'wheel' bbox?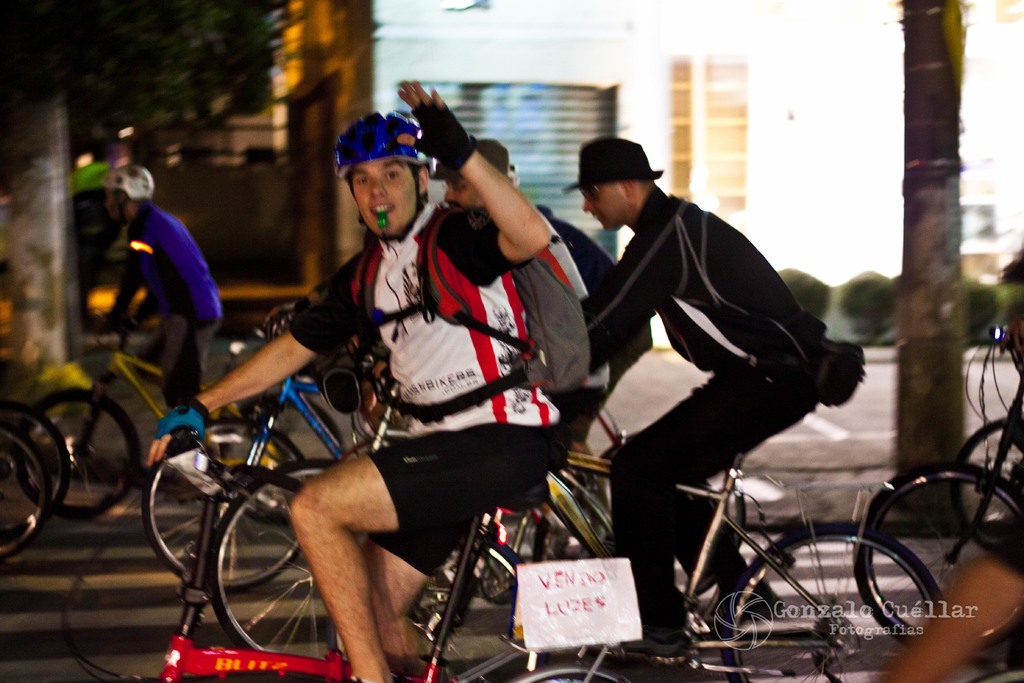
(left=144, top=418, right=312, bottom=591)
